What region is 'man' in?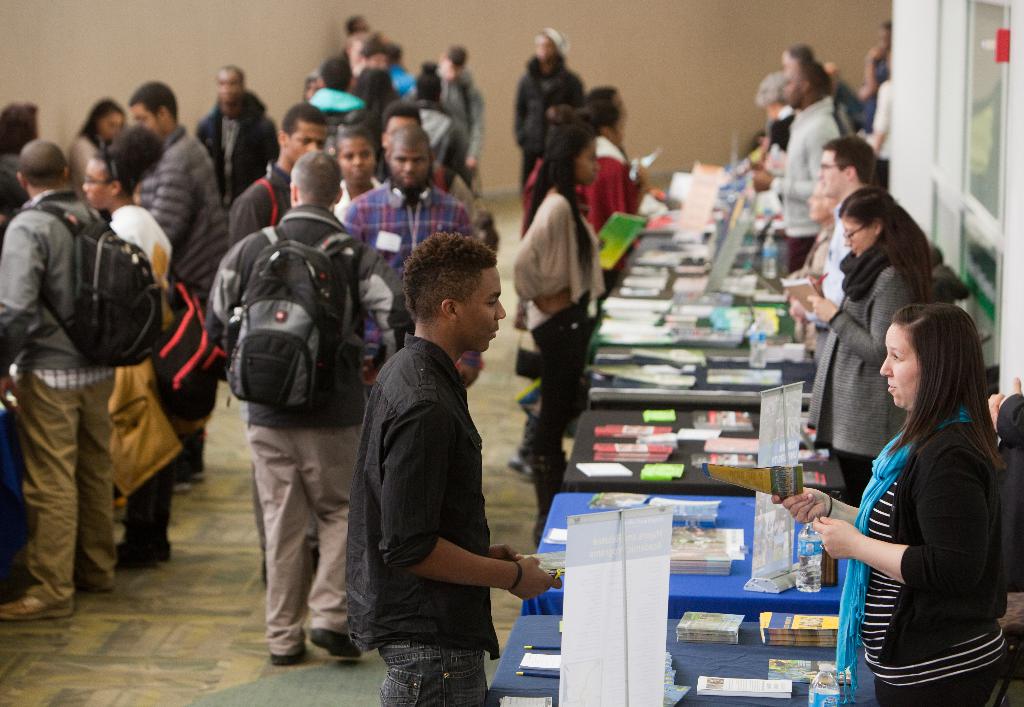
744 64 845 278.
